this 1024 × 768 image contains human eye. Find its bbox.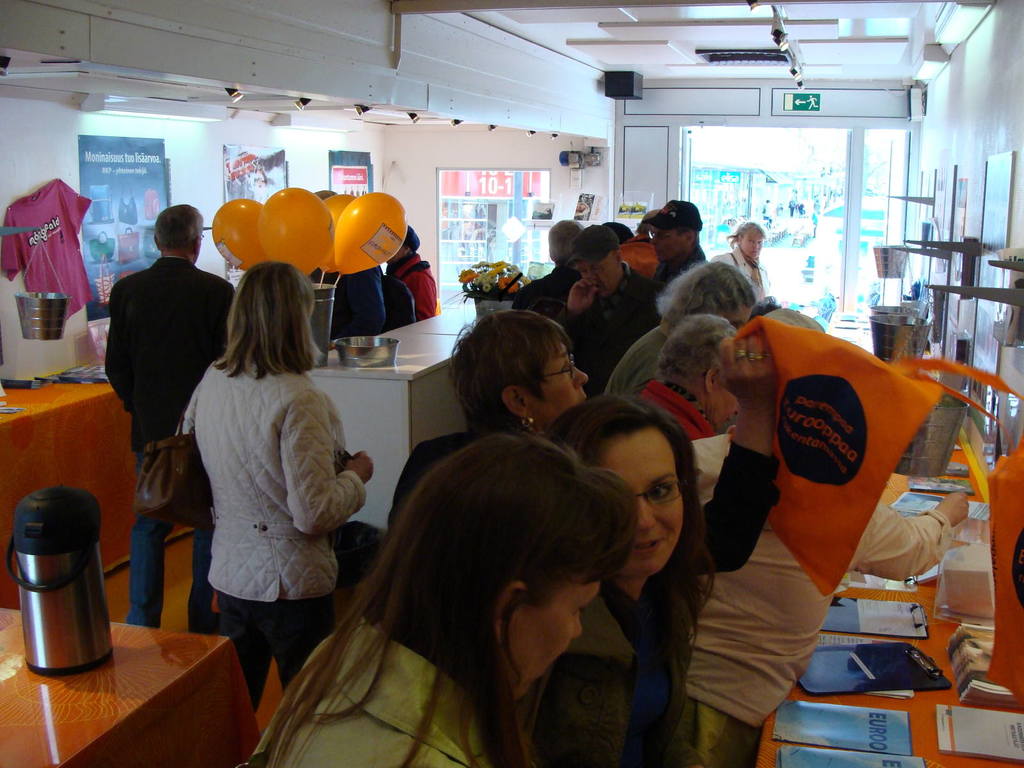
[756, 240, 762, 245].
